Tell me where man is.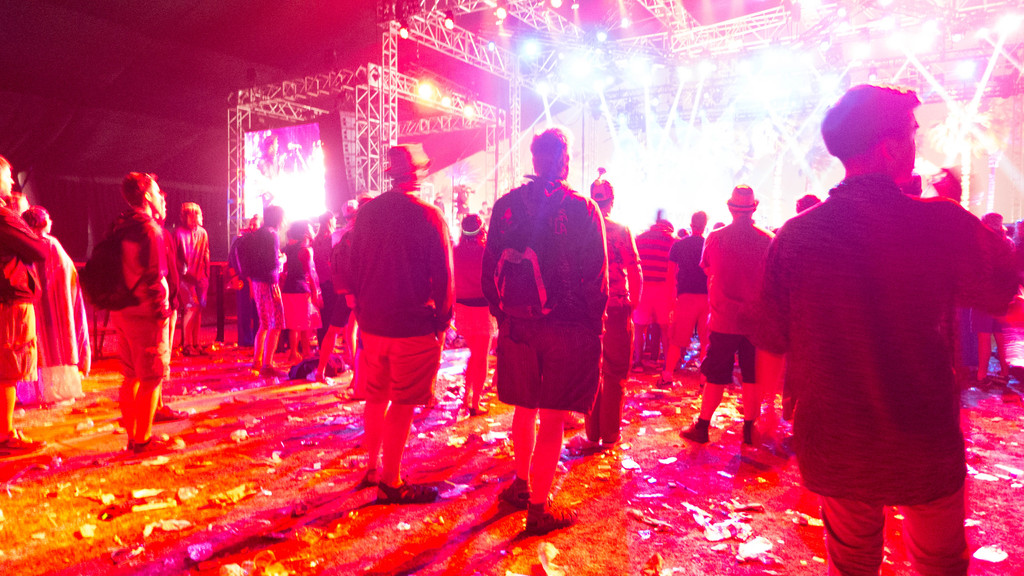
man is at {"left": 653, "top": 209, "right": 709, "bottom": 383}.
